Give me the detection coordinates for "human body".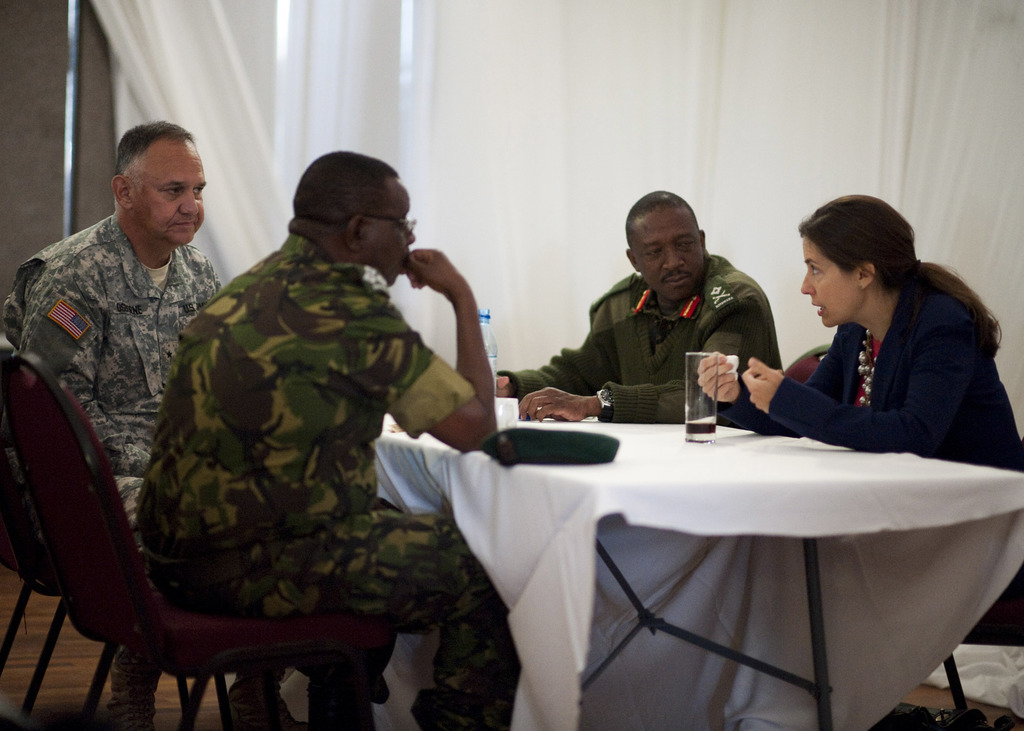
[x1=698, y1=277, x2=1023, y2=631].
